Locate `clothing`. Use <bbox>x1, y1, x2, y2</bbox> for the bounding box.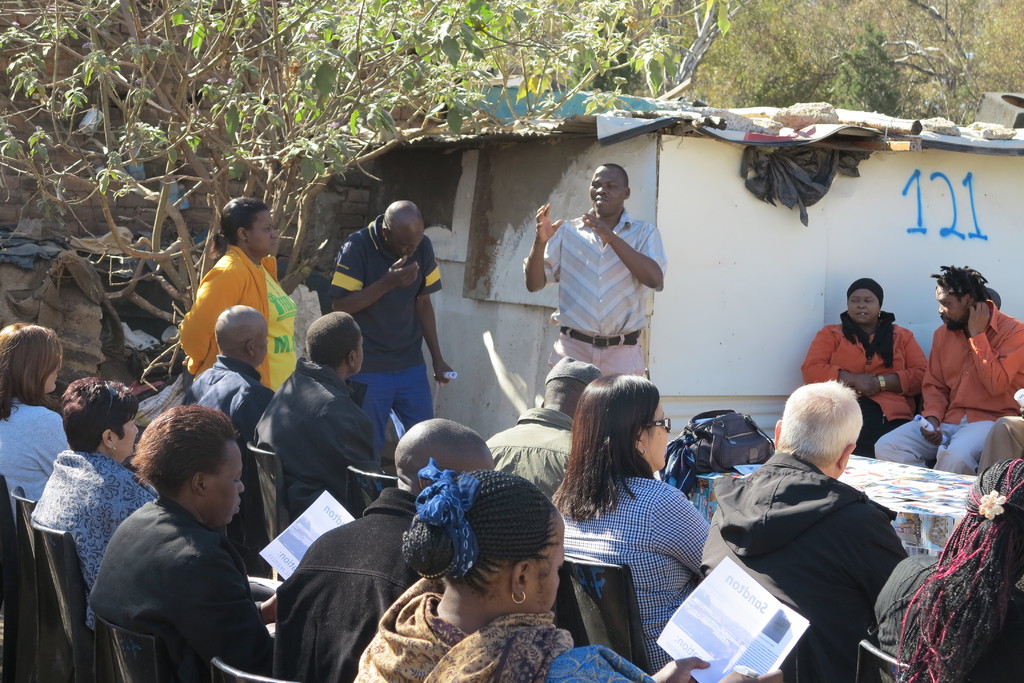
<bbox>0, 398, 79, 501</bbox>.
